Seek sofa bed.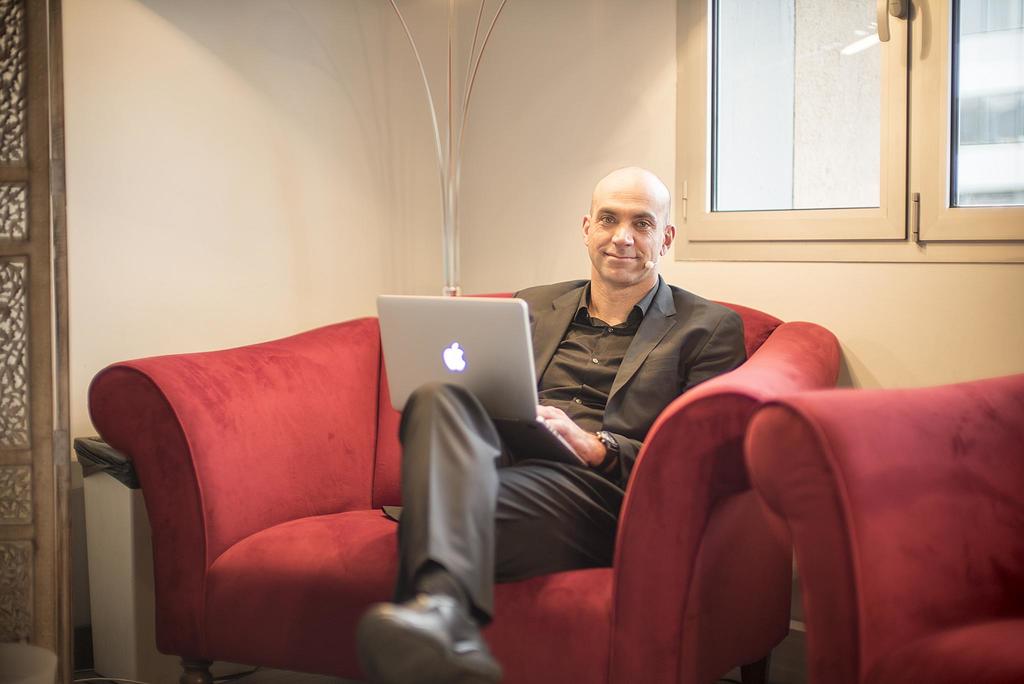
89/300/844/683.
